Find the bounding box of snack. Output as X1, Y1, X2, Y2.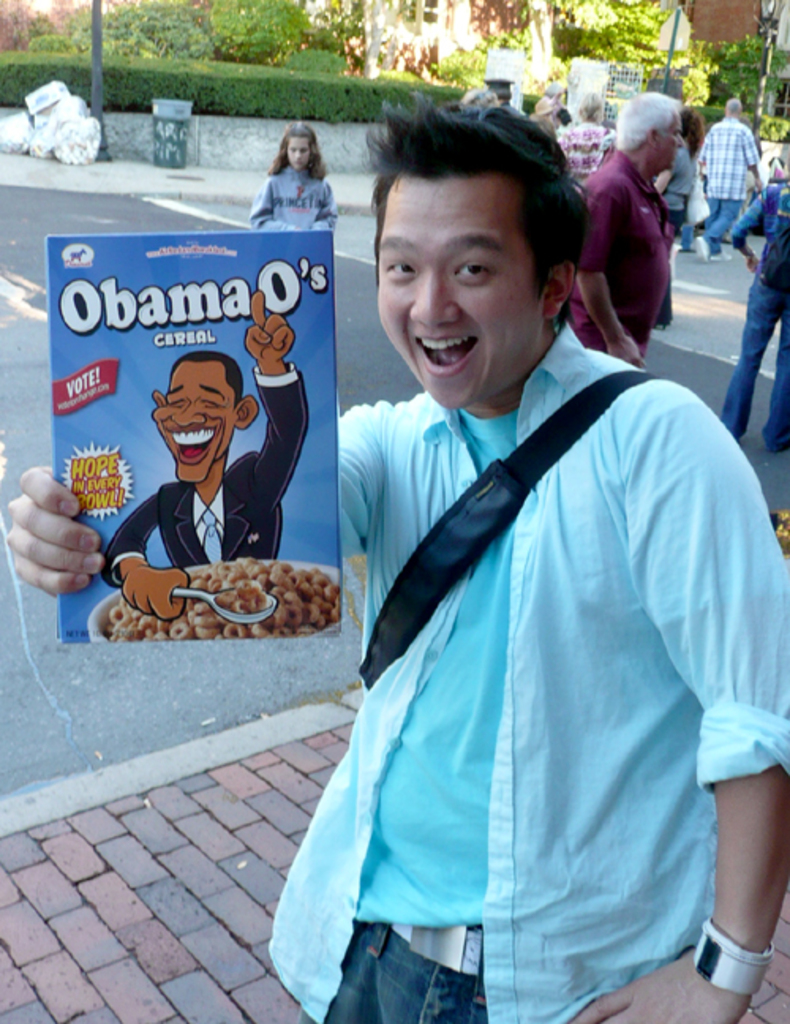
104, 553, 337, 642.
